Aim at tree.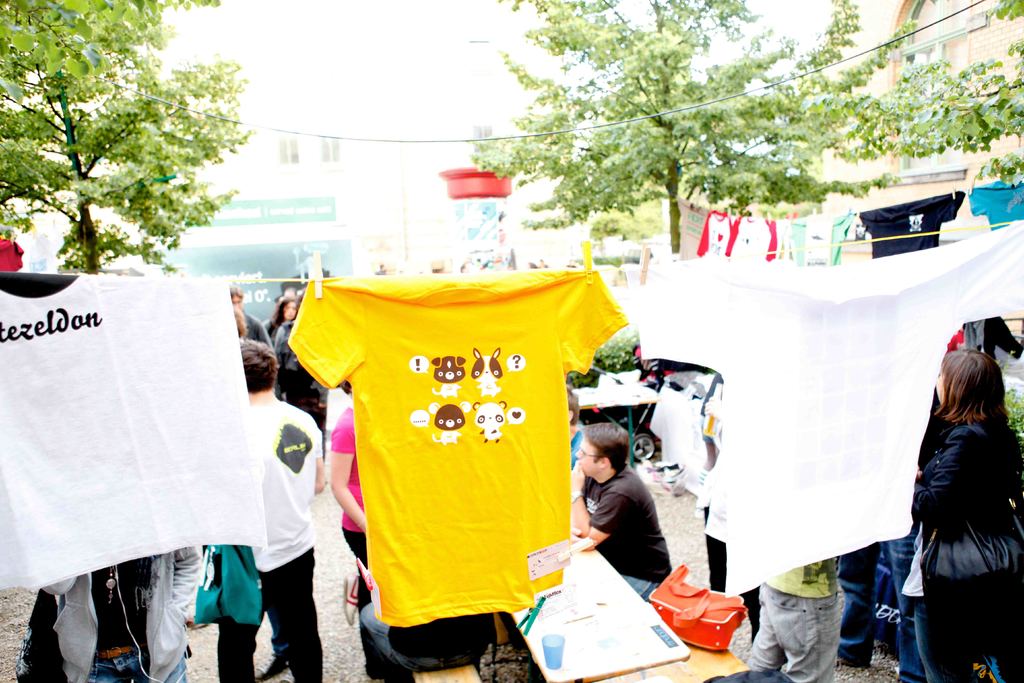
Aimed at Rect(4, 24, 260, 293).
